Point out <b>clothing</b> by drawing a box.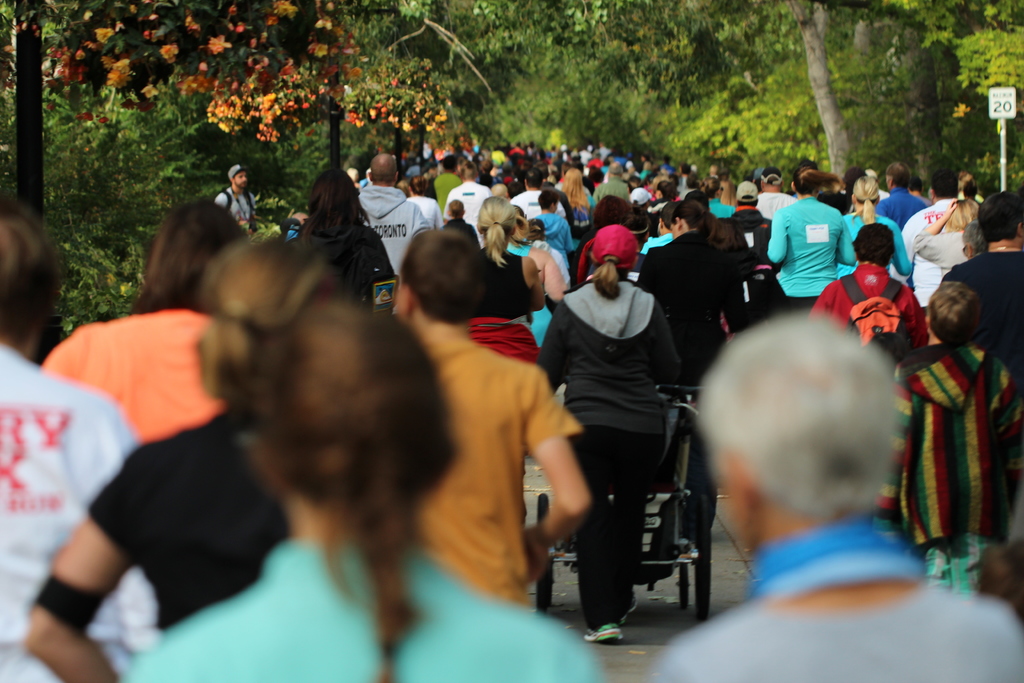
BBox(458, 244, 540, 363).
